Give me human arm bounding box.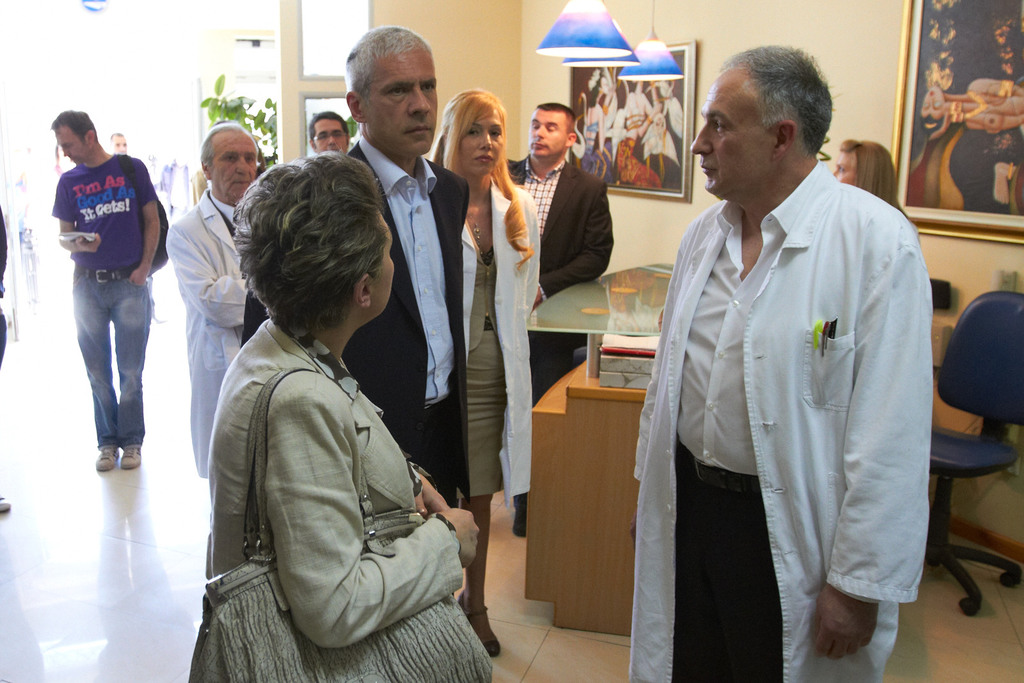
(left=602, top=81, right=618, bottom=111).
